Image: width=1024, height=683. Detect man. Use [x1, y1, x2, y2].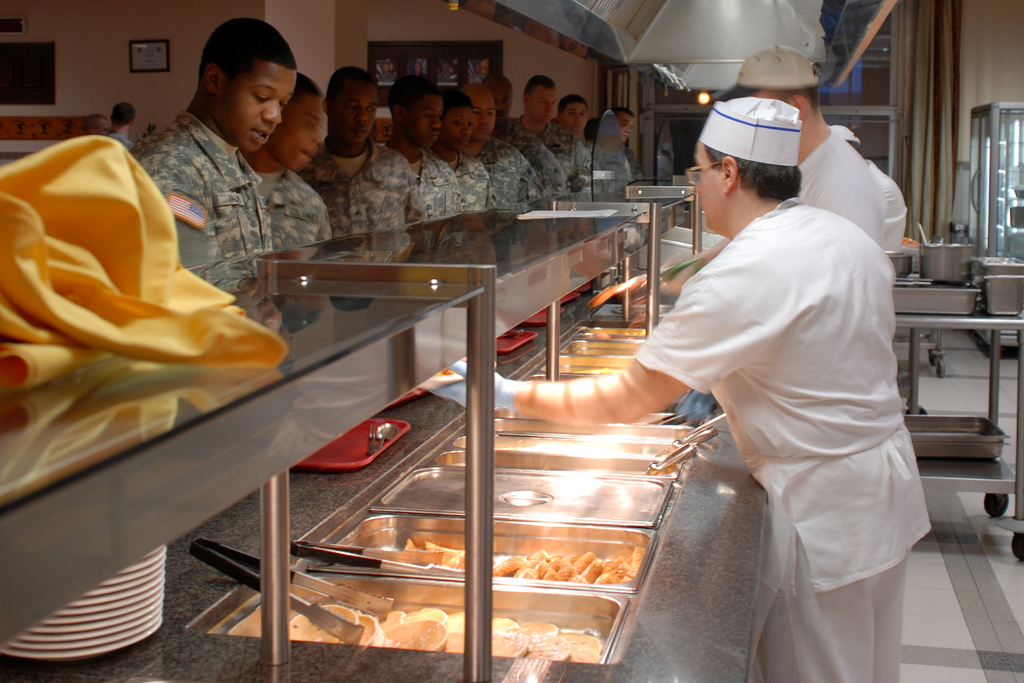
[239, 79, 339, 249].
